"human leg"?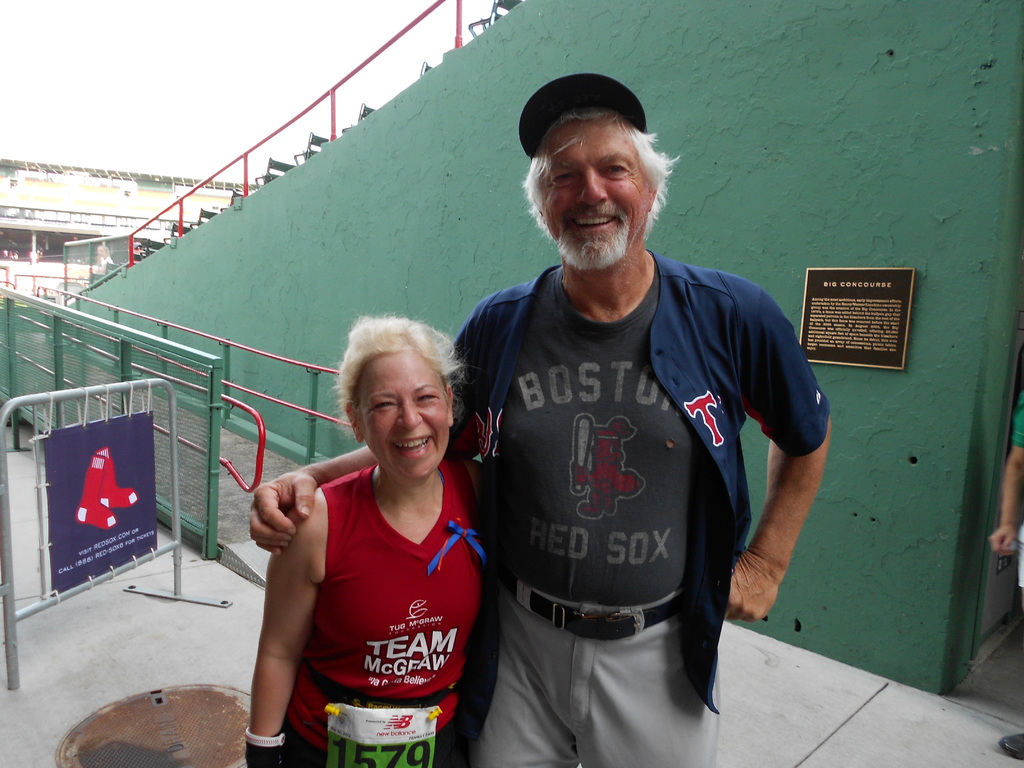
469, 631, 577, 767
